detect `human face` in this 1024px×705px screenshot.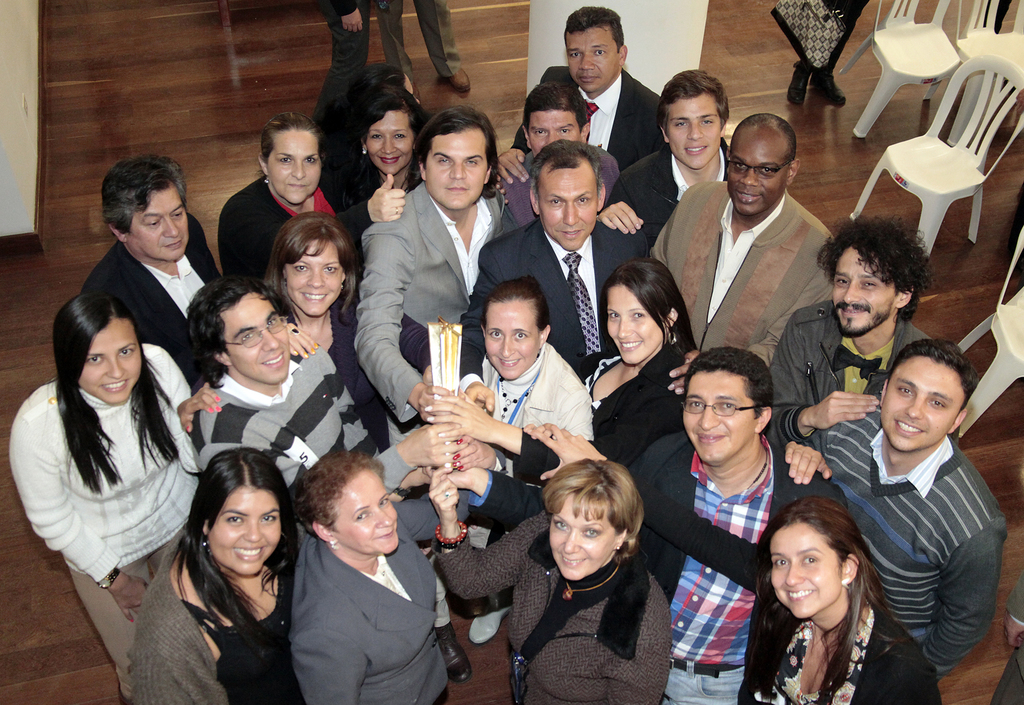
Detection: 367:110:414:174.
